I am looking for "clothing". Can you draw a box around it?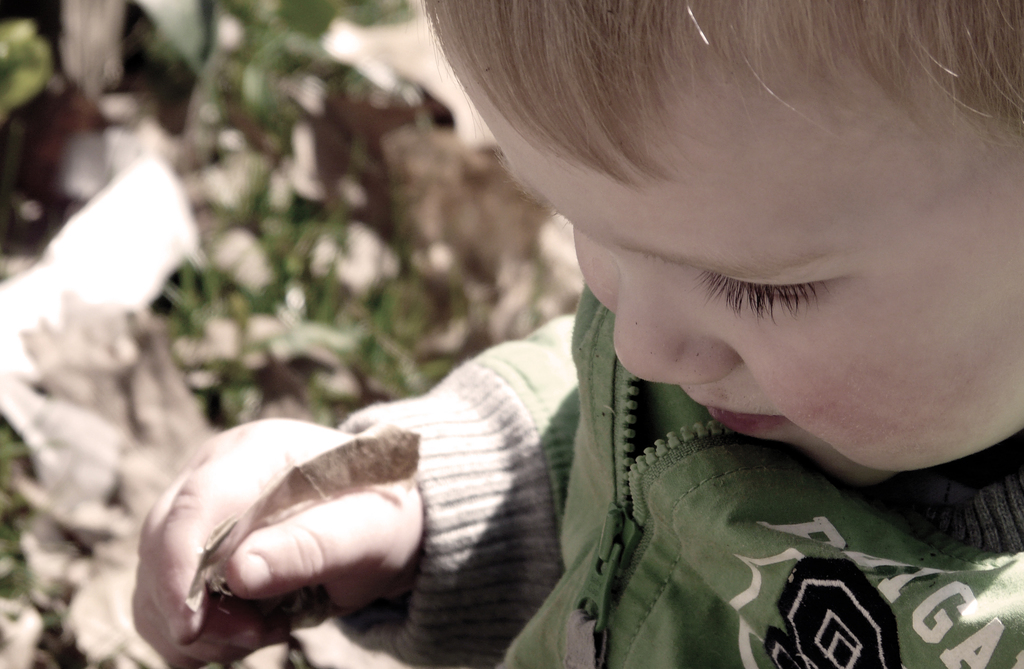
Sure, the bounding box is {"x1": 479, "y1": 351, "x2": 1023, "y2": 649}.
